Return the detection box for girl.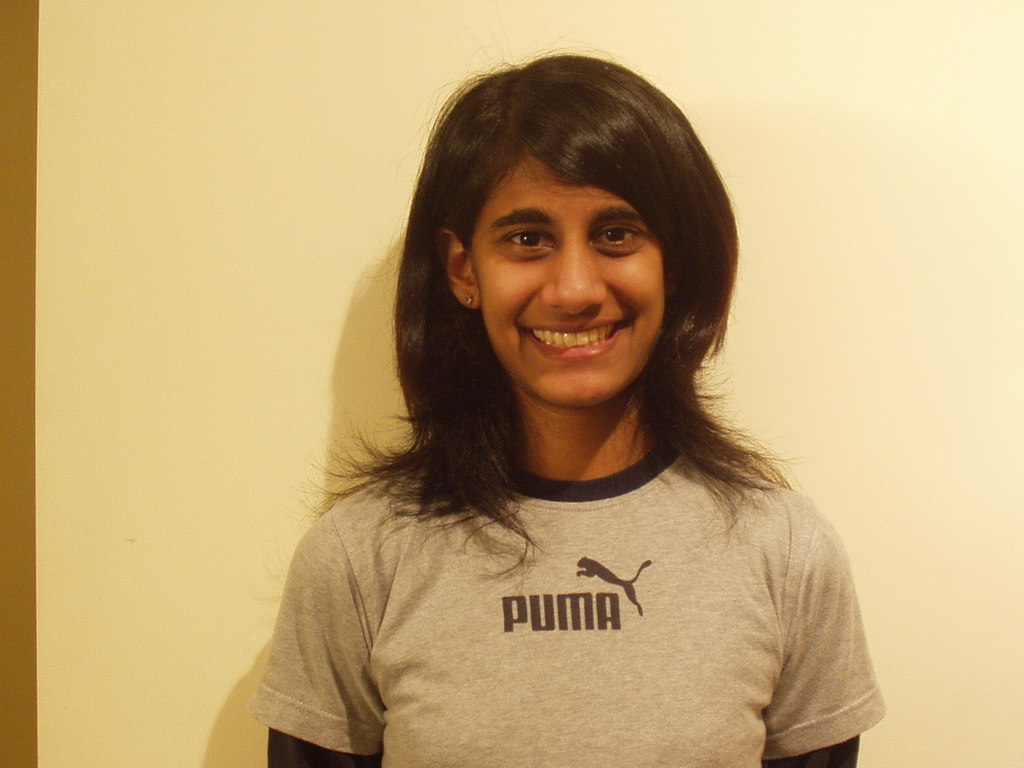
(250, 38, 886, 766).
